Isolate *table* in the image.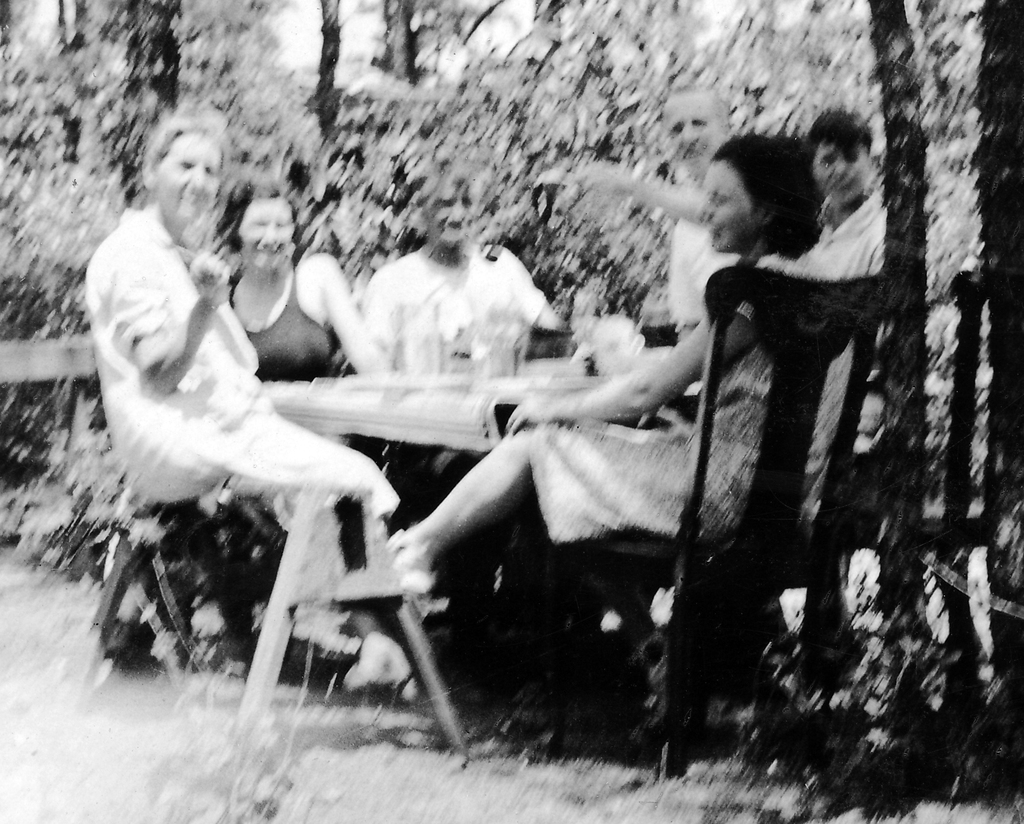
Isolated region: pyautogui.locateOnScreen(234, 372, 674, 743).
